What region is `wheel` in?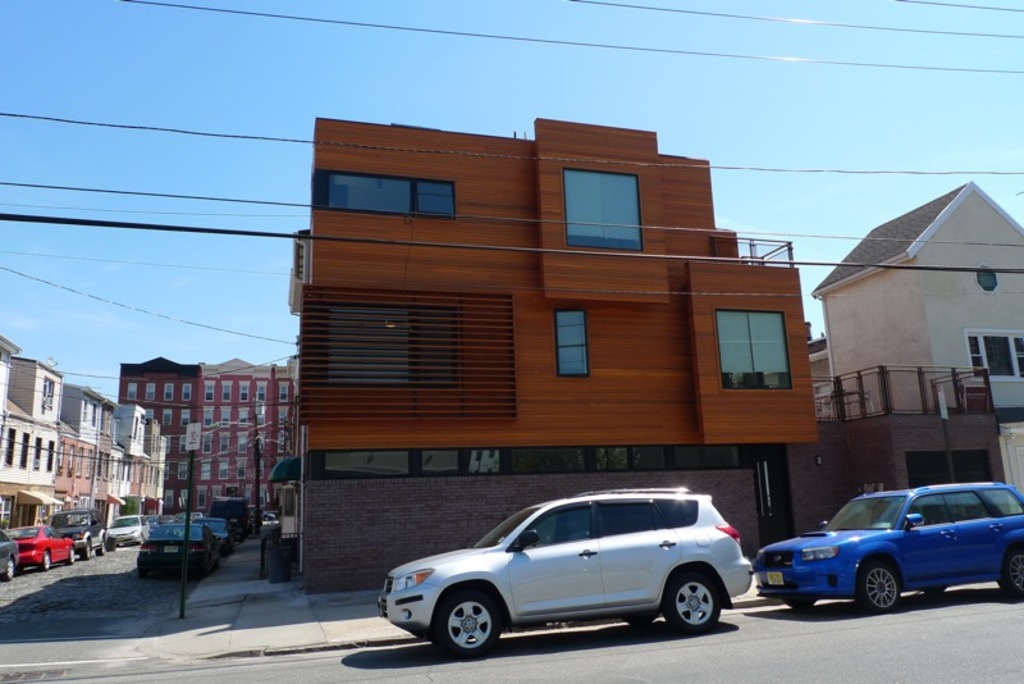
<box>435,587,503,658</box>.
